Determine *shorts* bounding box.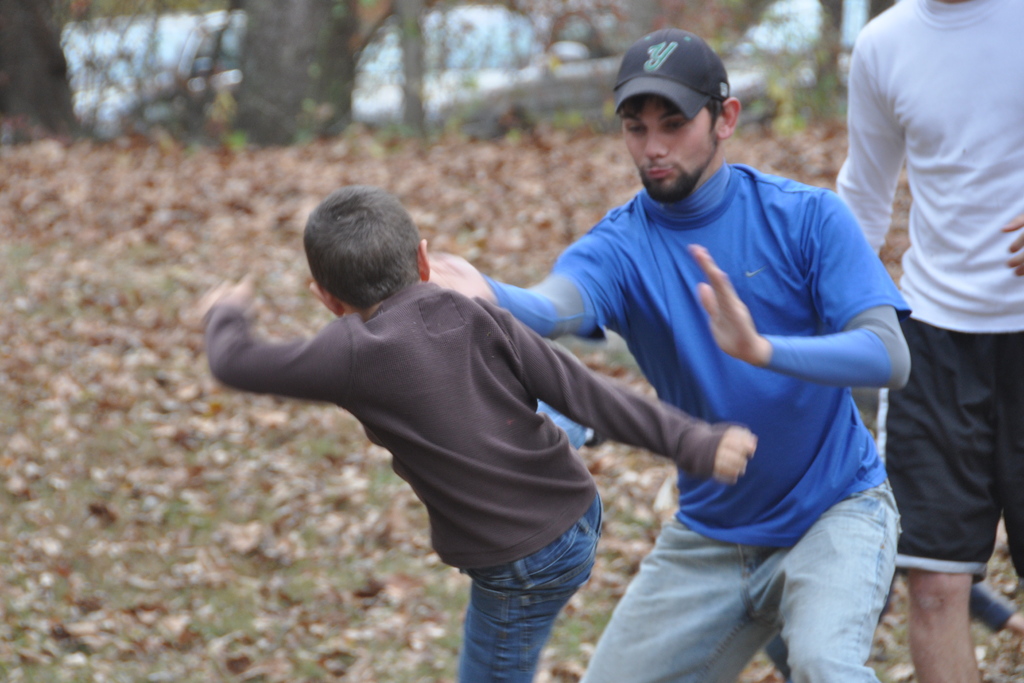
Determined: rect(877, 313, 1023, 582).
